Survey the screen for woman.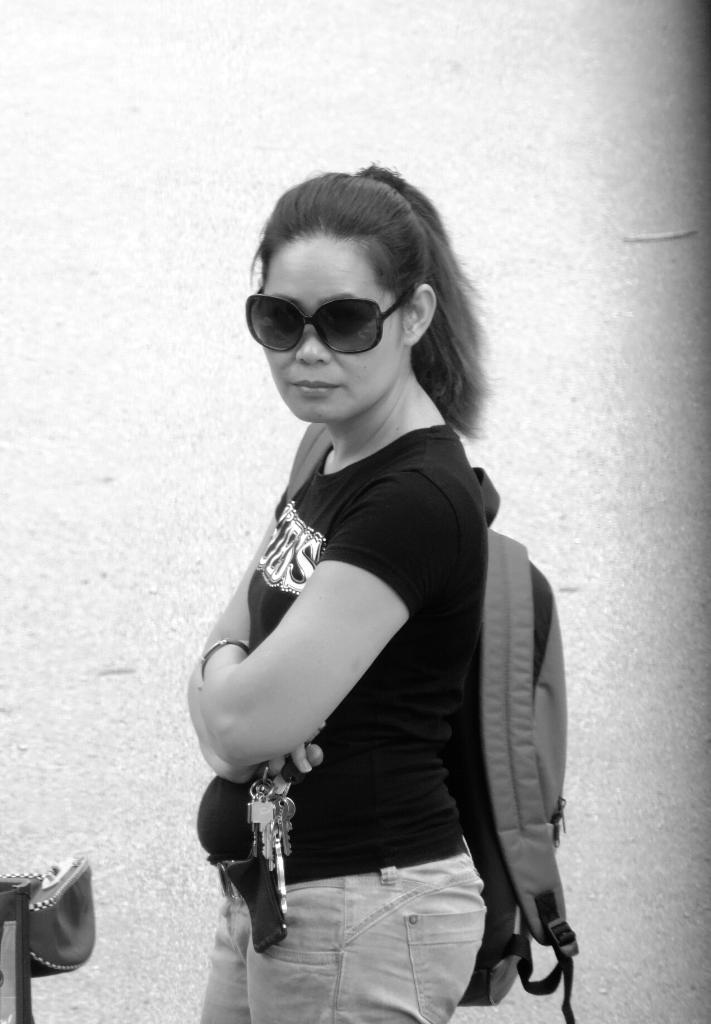
Survey found: 168, 150, 587, 1023.
